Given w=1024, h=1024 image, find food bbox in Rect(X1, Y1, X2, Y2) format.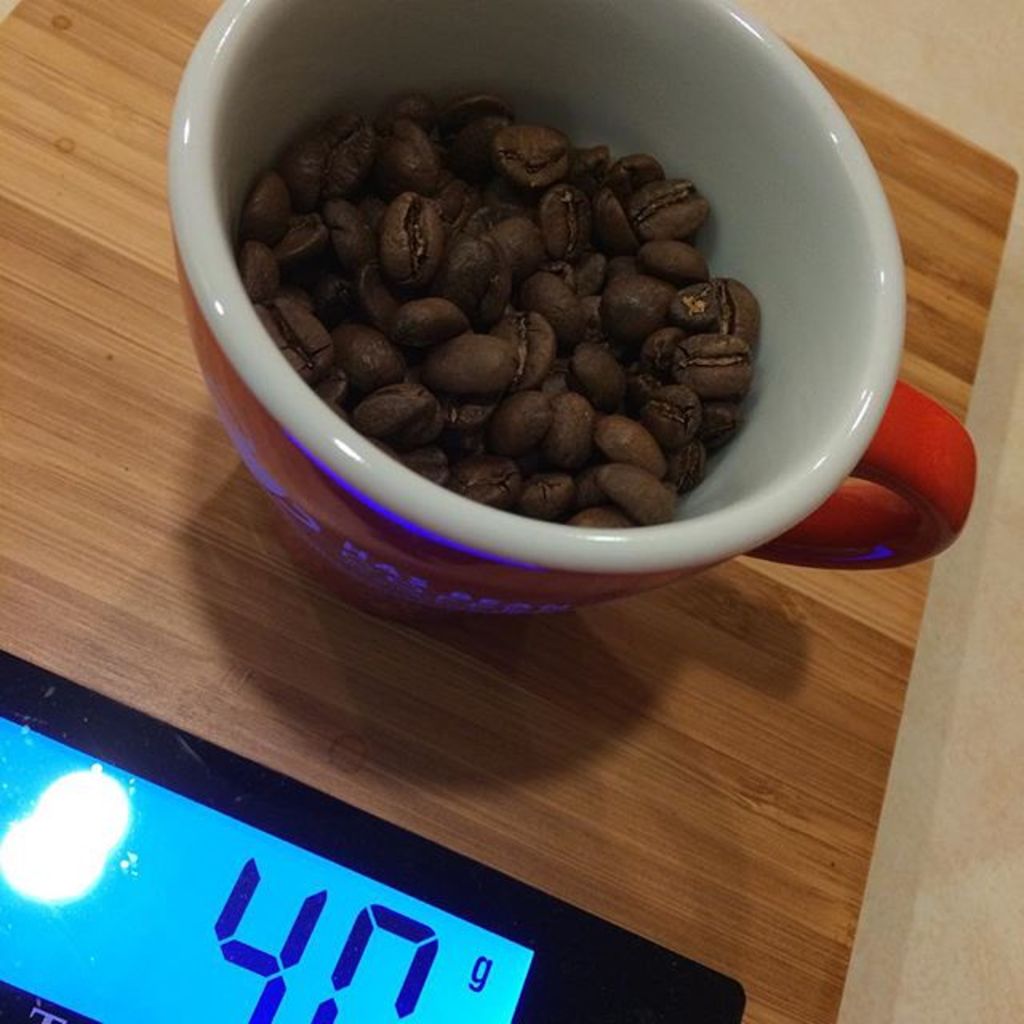
Rect(258, 50, 773, 546).
